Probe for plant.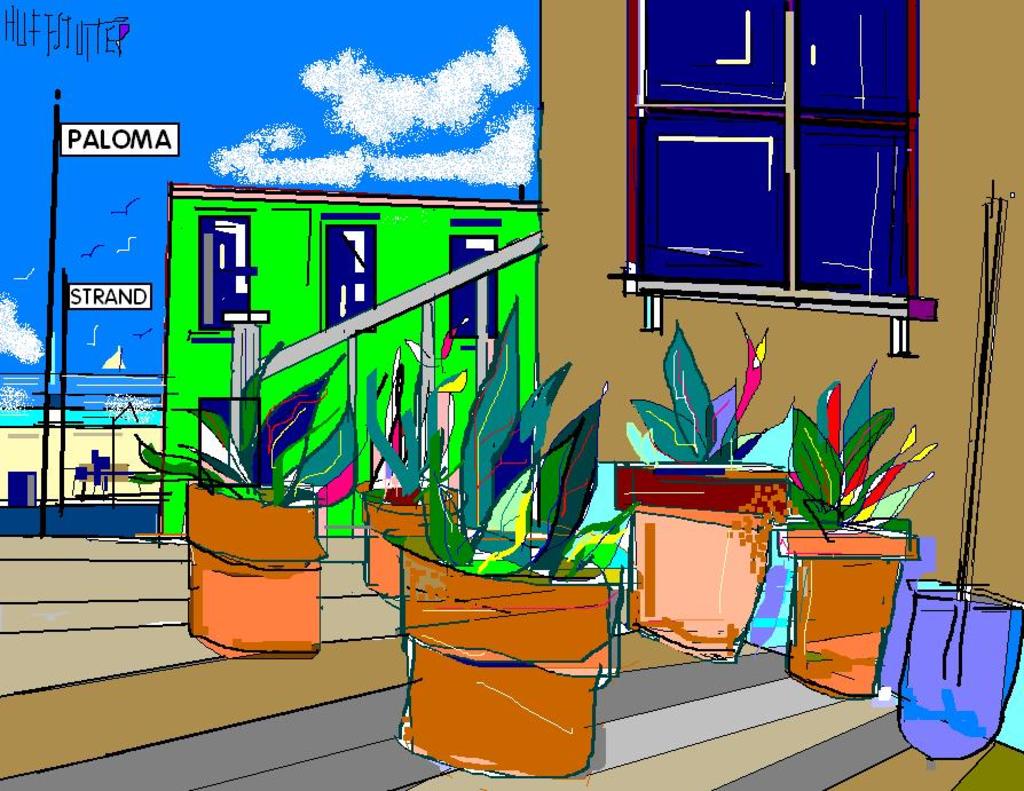
Probe result: pyautogui.locateOnScreen(789, 359, 945, 552).
